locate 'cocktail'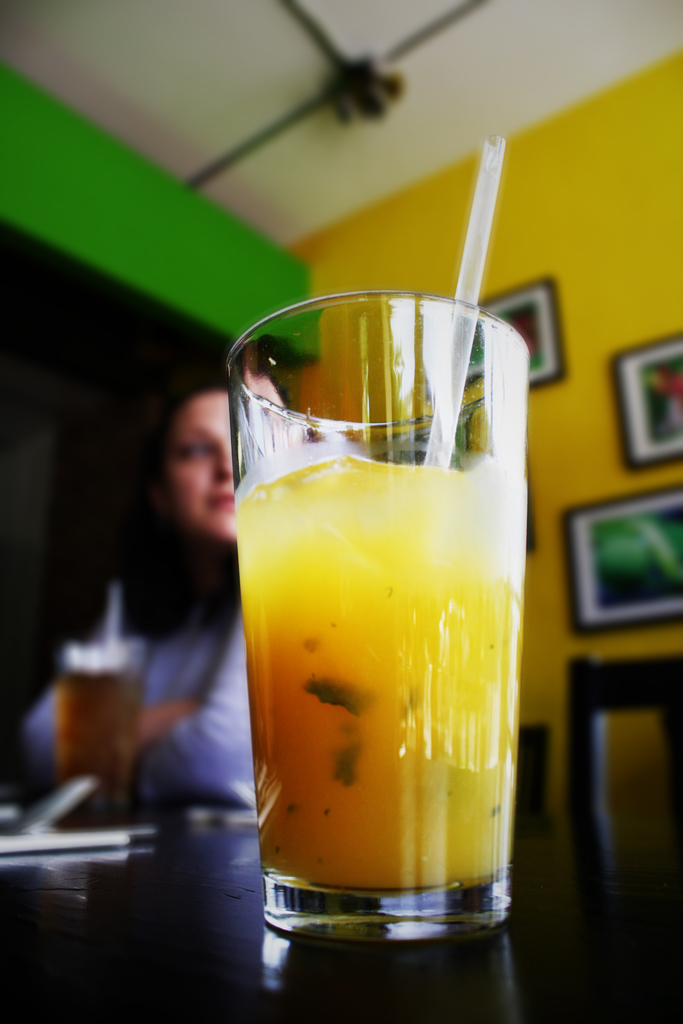
227/255/534/956
